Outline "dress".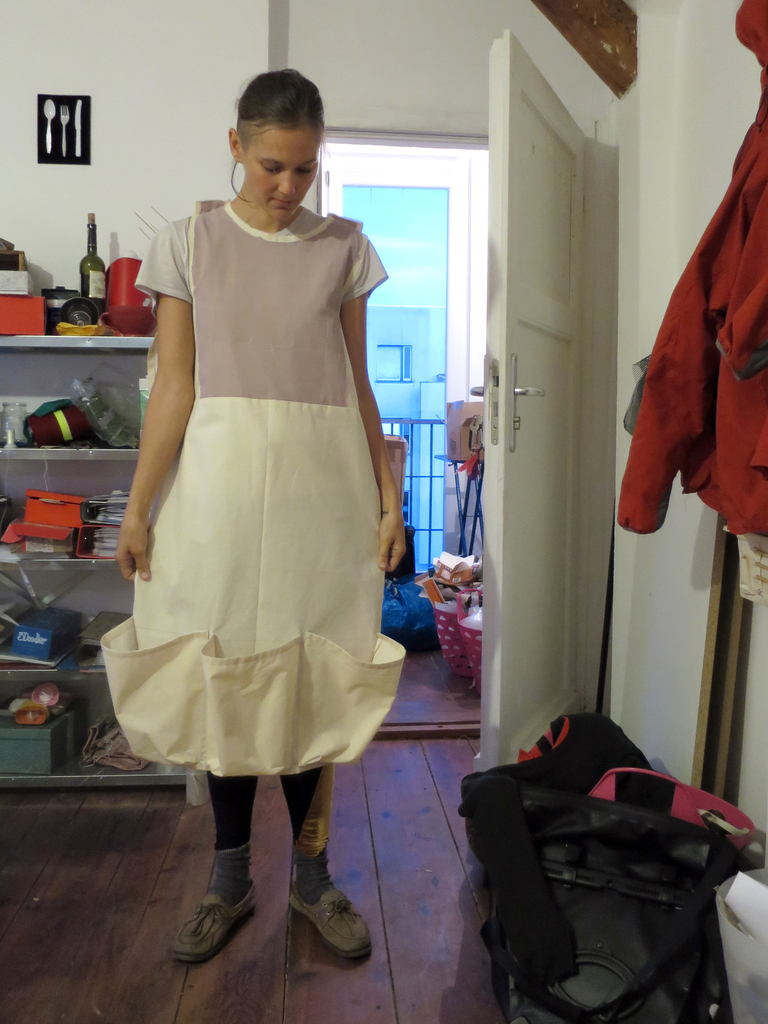
Outline: 97 202 408 777.
